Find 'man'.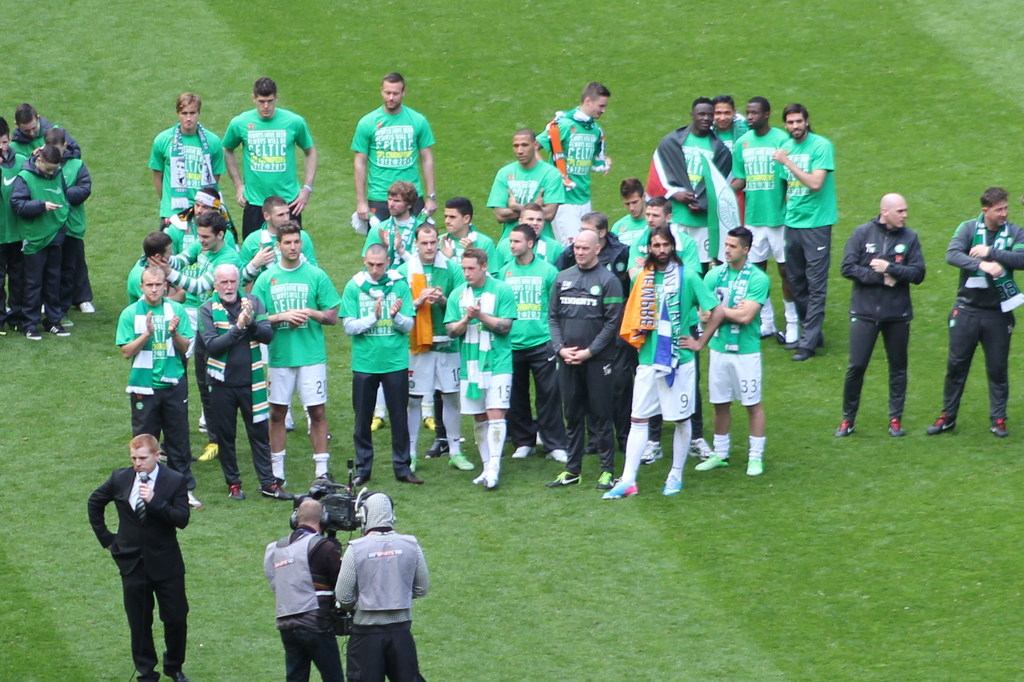
bbox=(403, 219, 478, 474).
